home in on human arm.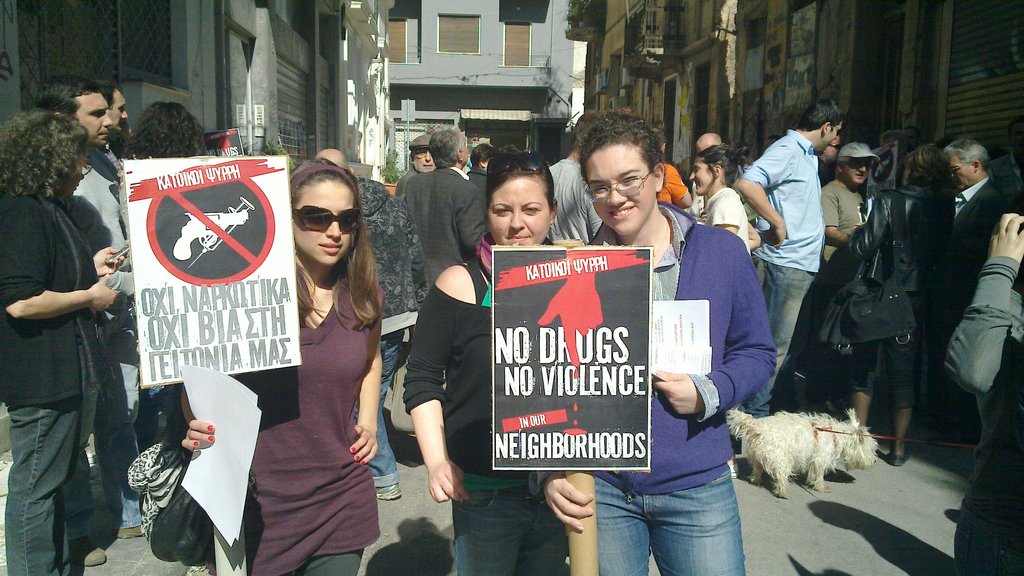
Homed in at crop(524, 459, 590, 545).
